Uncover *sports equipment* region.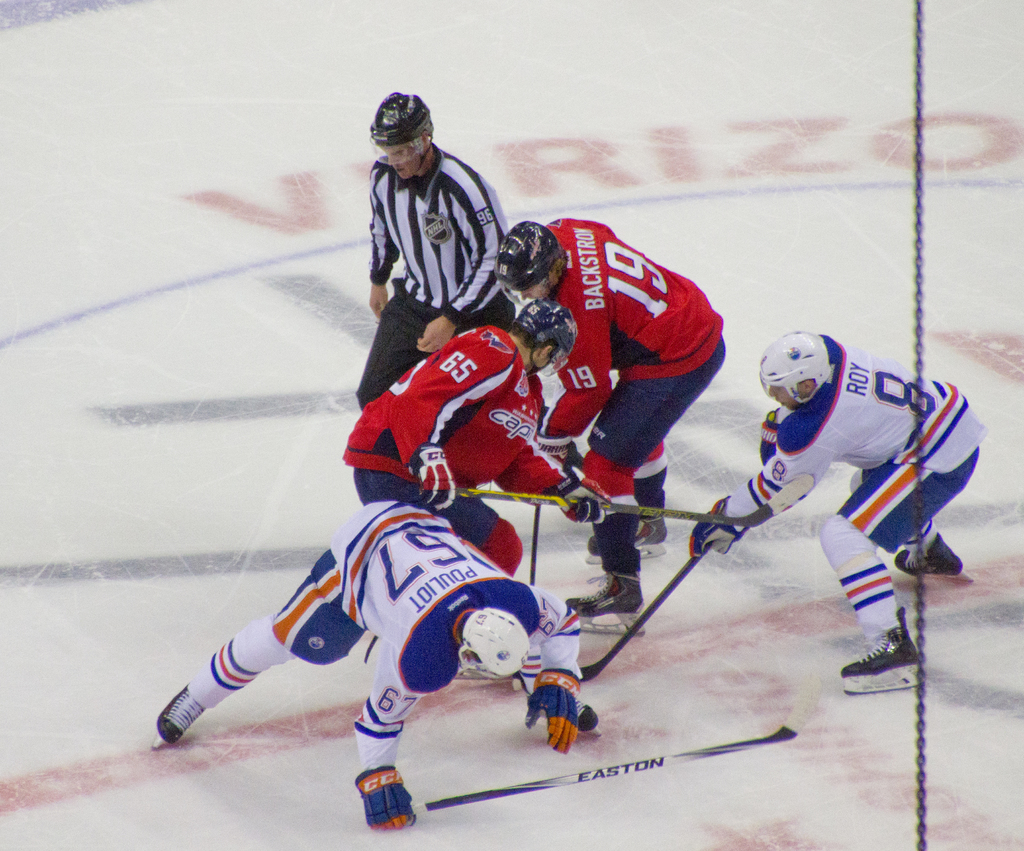
Uncovered: pyautogui.locateOnScreen(362, 92, 436, 167).
